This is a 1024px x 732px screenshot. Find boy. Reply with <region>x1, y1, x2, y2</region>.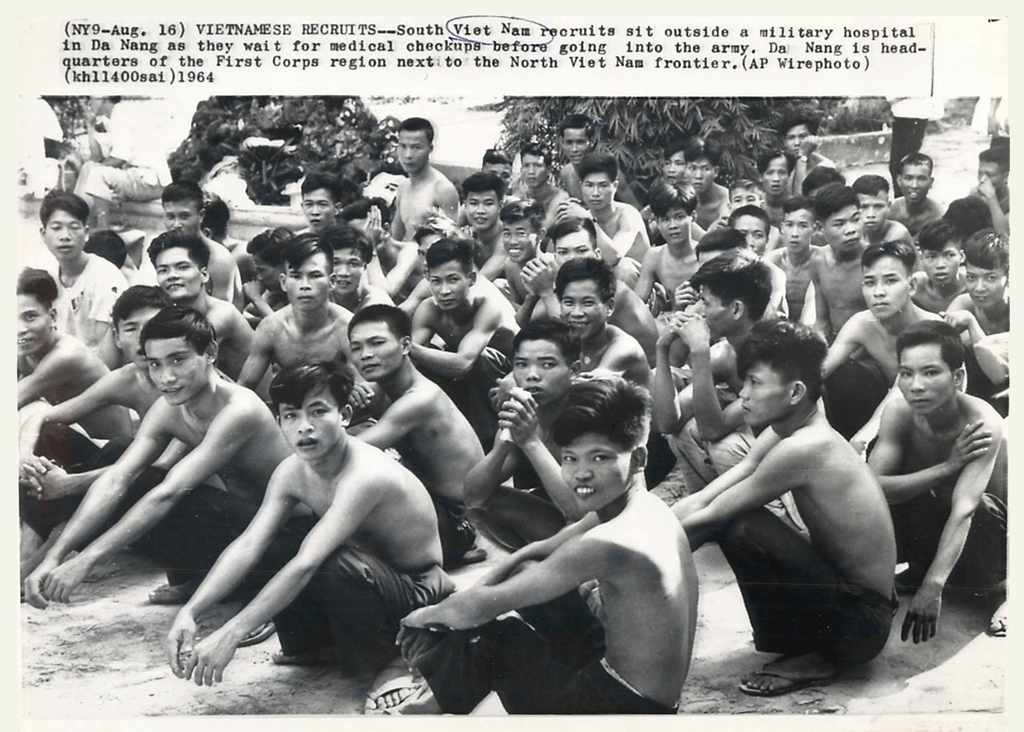
<region>234, 230, 354, 412</region>.
